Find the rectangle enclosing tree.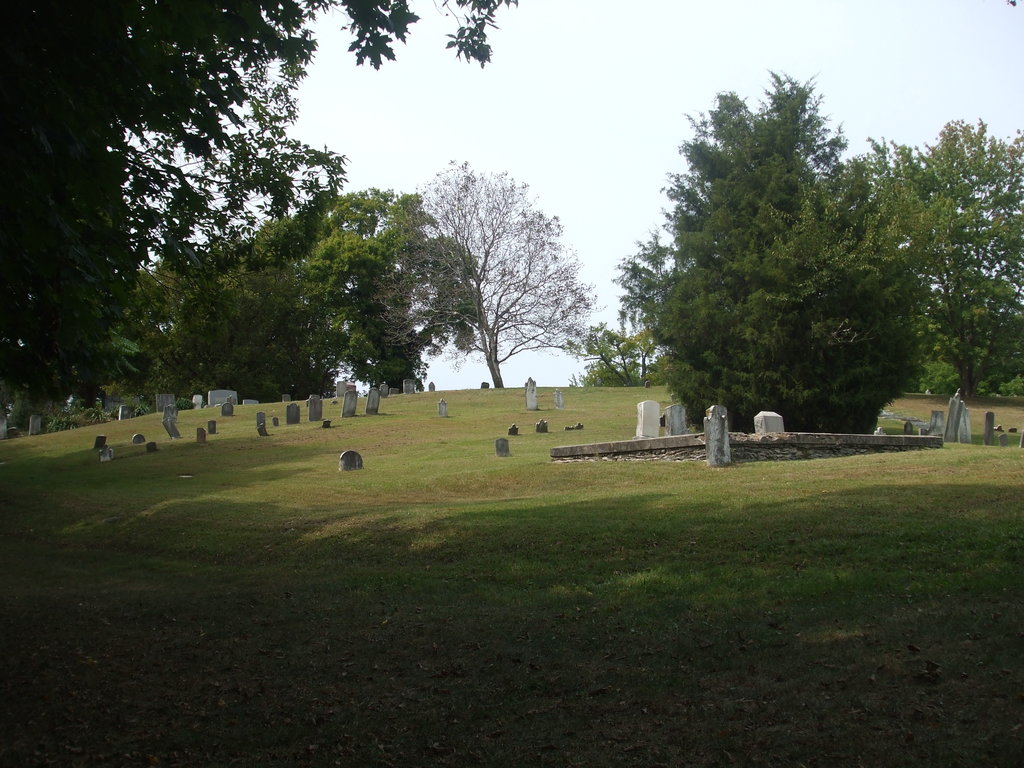
264 189 474 393.
